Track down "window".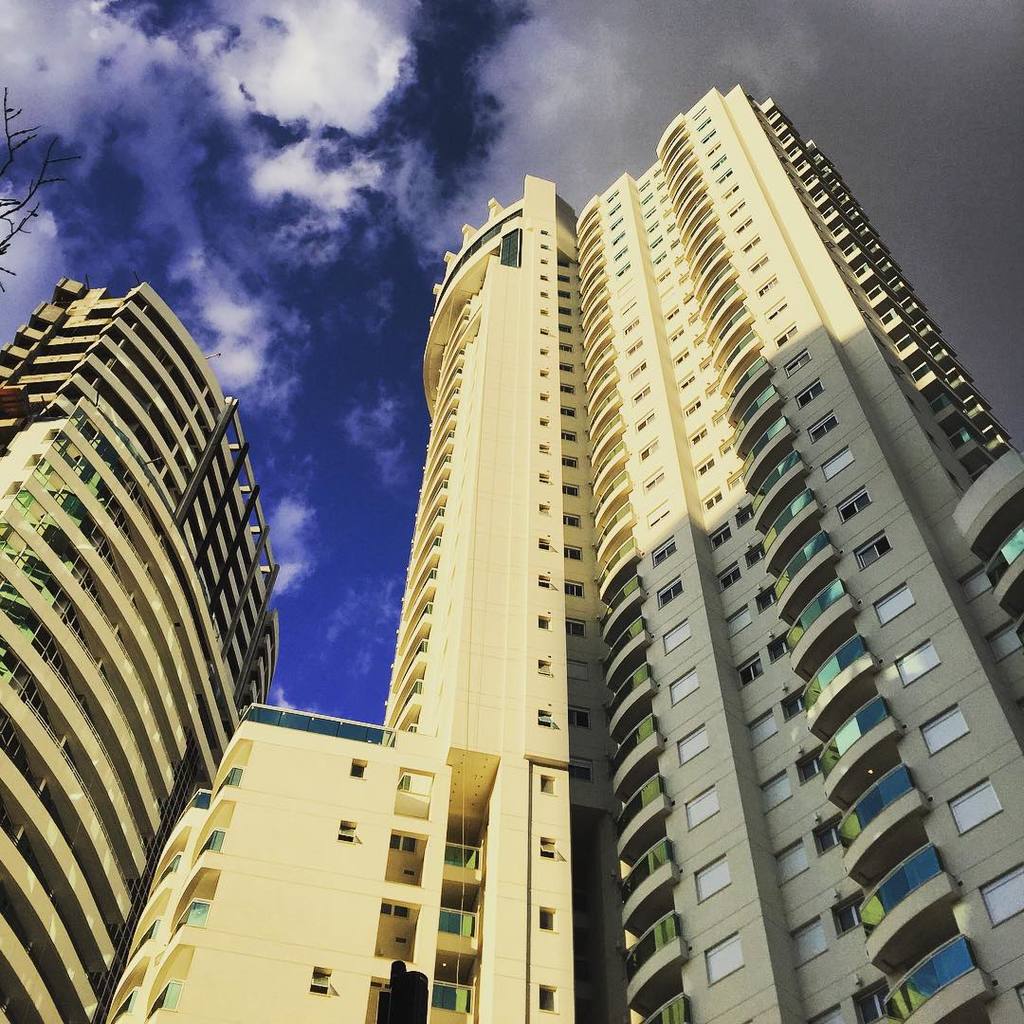
Tracked to box=[695, 856, 733, 905].
